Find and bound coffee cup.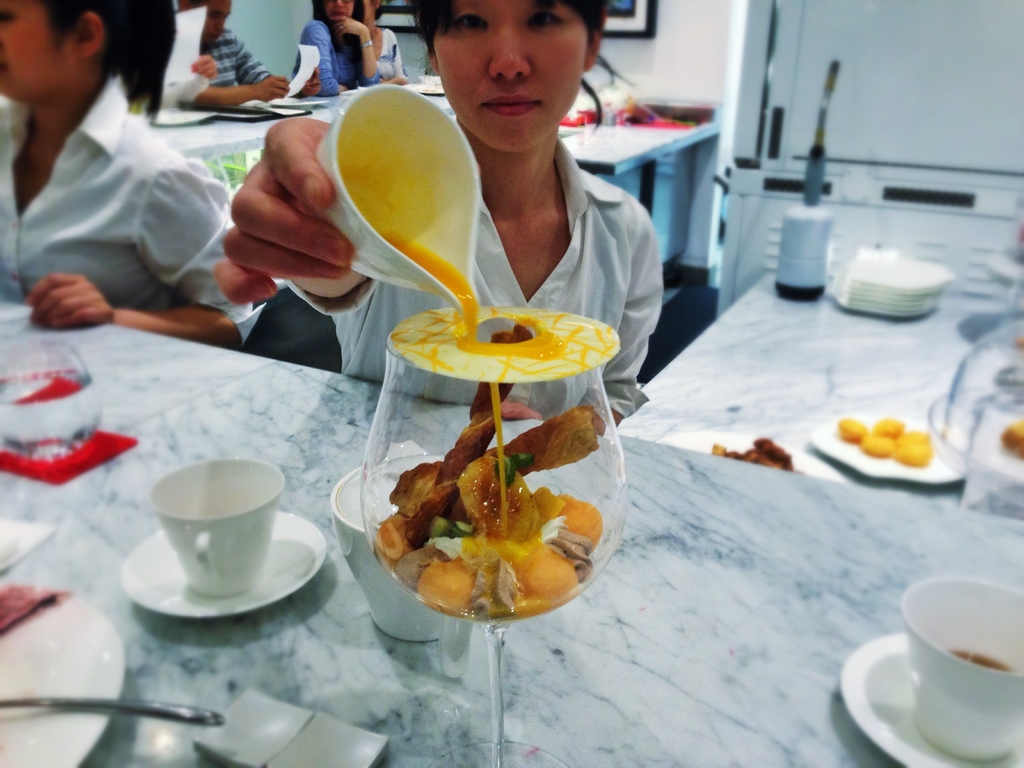
Bound: 145:456:287:595.
